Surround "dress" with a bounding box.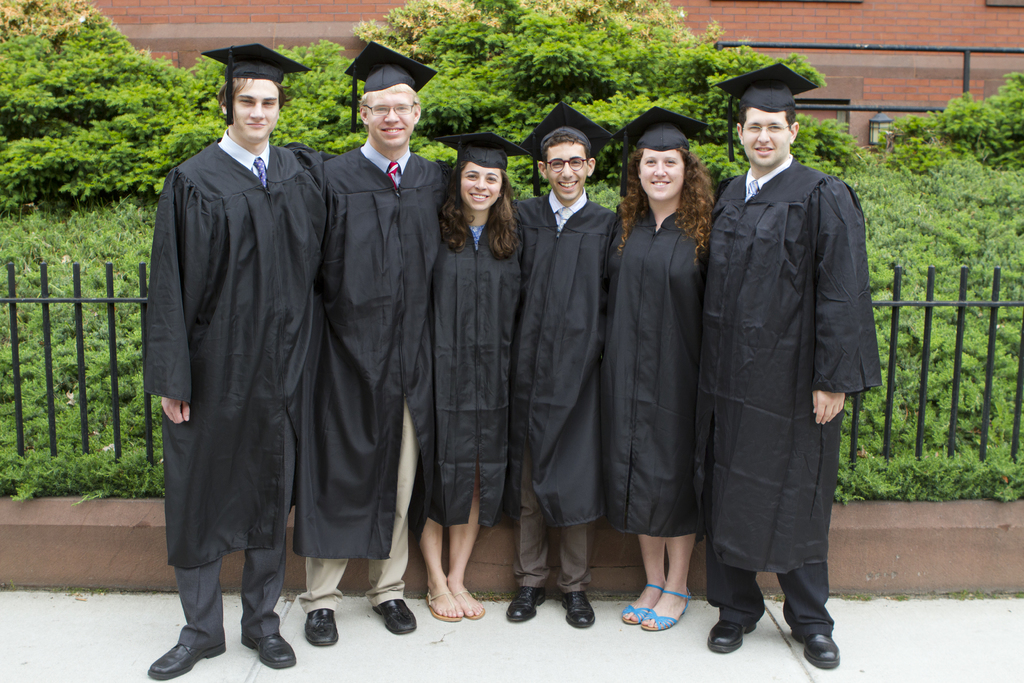
left=667, top=167, right=905, bottom=596.
